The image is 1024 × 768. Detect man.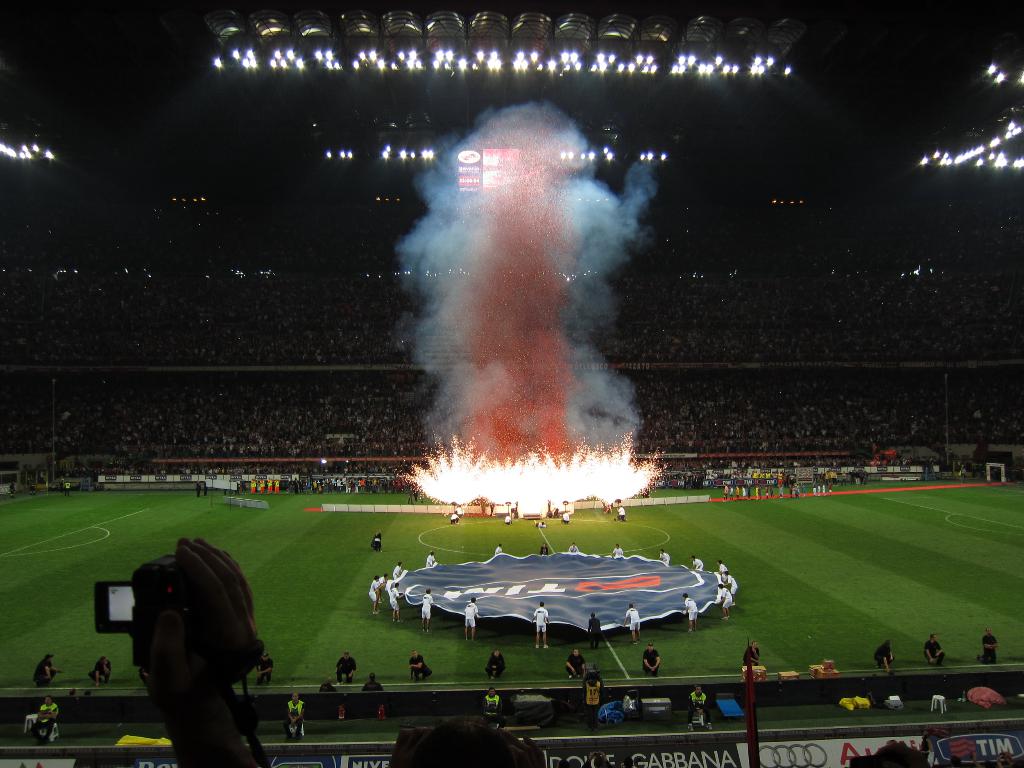
Detection: {"x1": 424, "y1": 548, "x2": 439, "y2": 568}.
